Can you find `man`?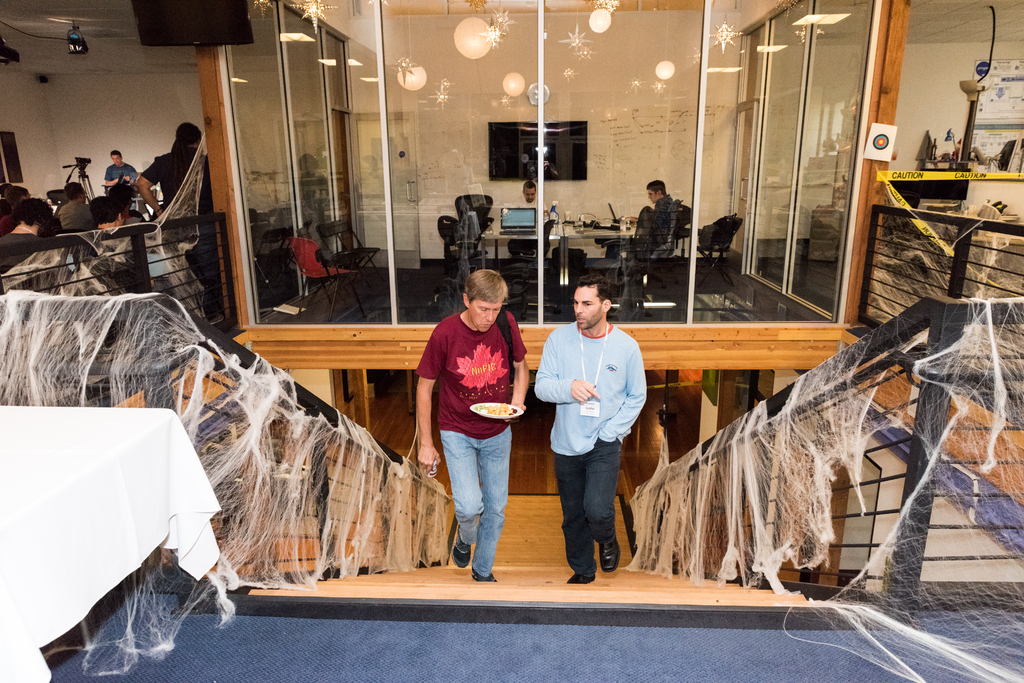
Yes, bounding box: (413,277,525,556).
